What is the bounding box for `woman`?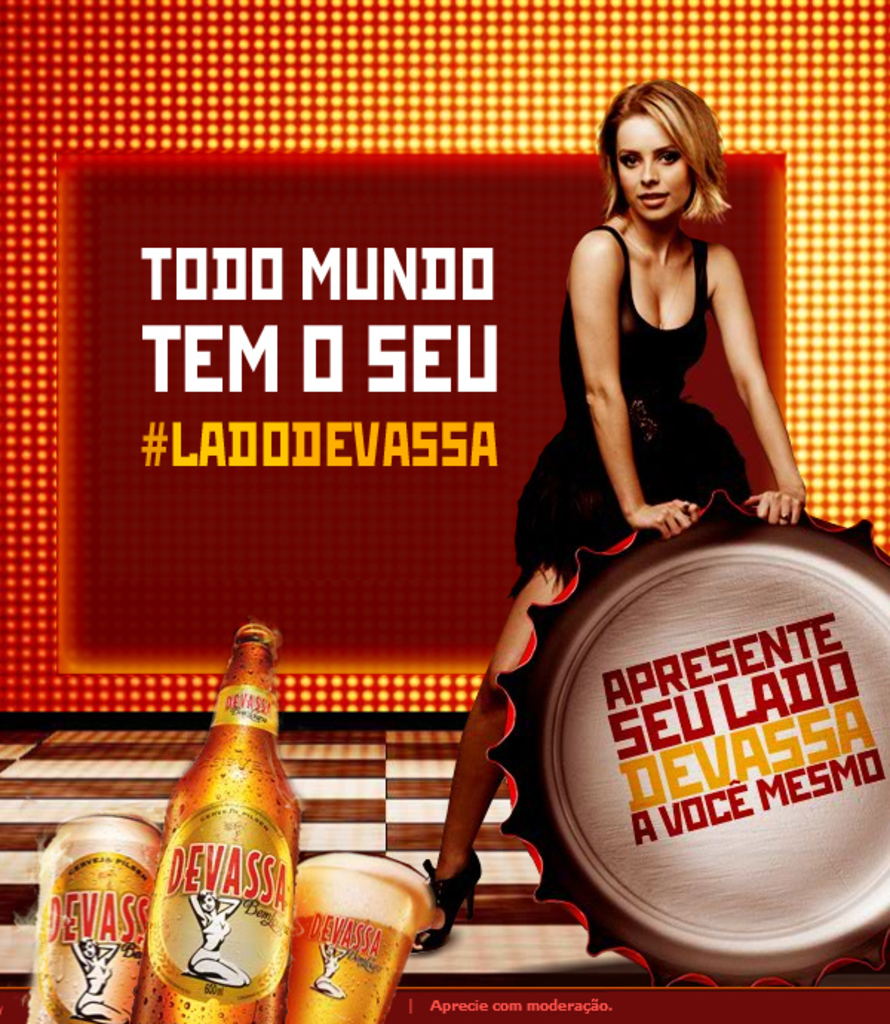
pyautogui.locateOnScreen(329, 101, 795, 939).
